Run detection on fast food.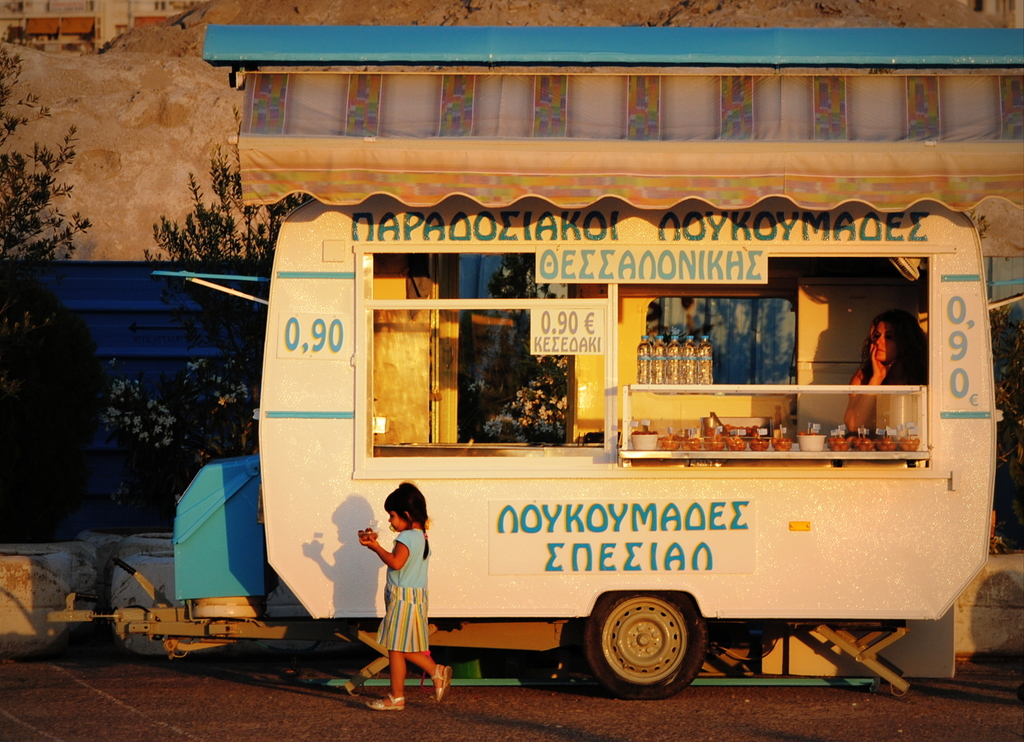
Result: left=769, top=433, right=790, bottom=451.
